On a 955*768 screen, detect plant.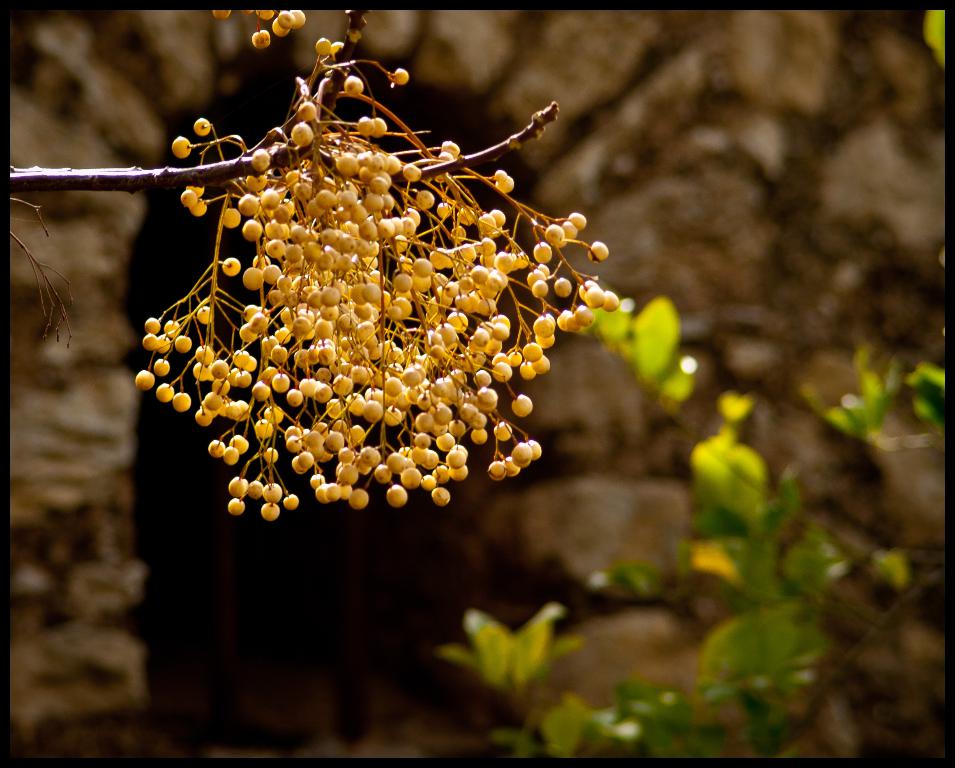
[x1=426, y1=279, x2=924, y2=763].
